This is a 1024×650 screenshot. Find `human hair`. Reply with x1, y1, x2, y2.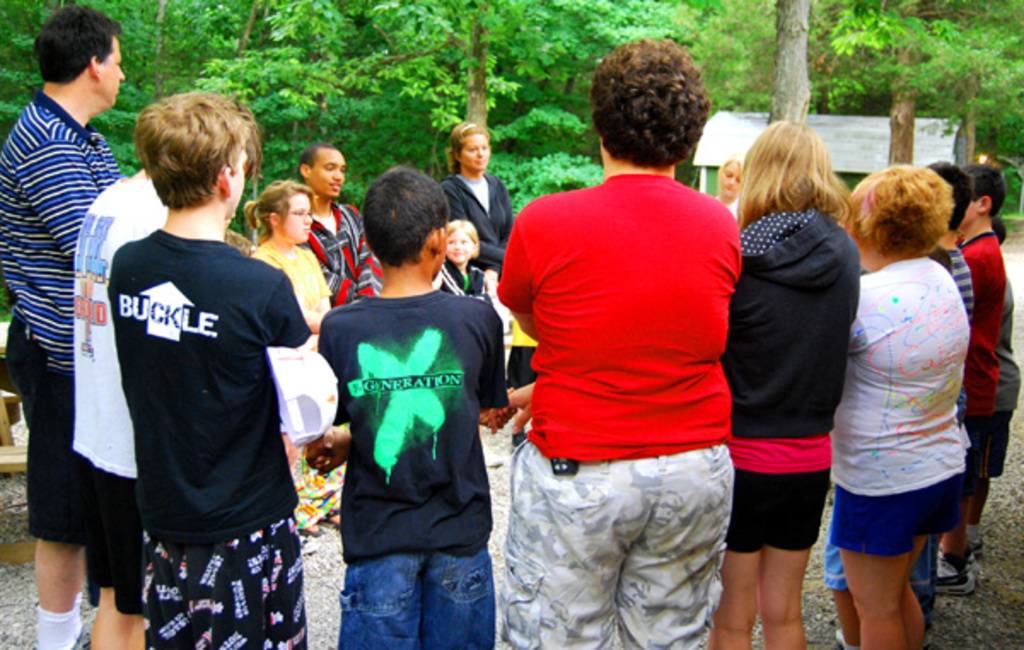
125, 85, 247, 232.
